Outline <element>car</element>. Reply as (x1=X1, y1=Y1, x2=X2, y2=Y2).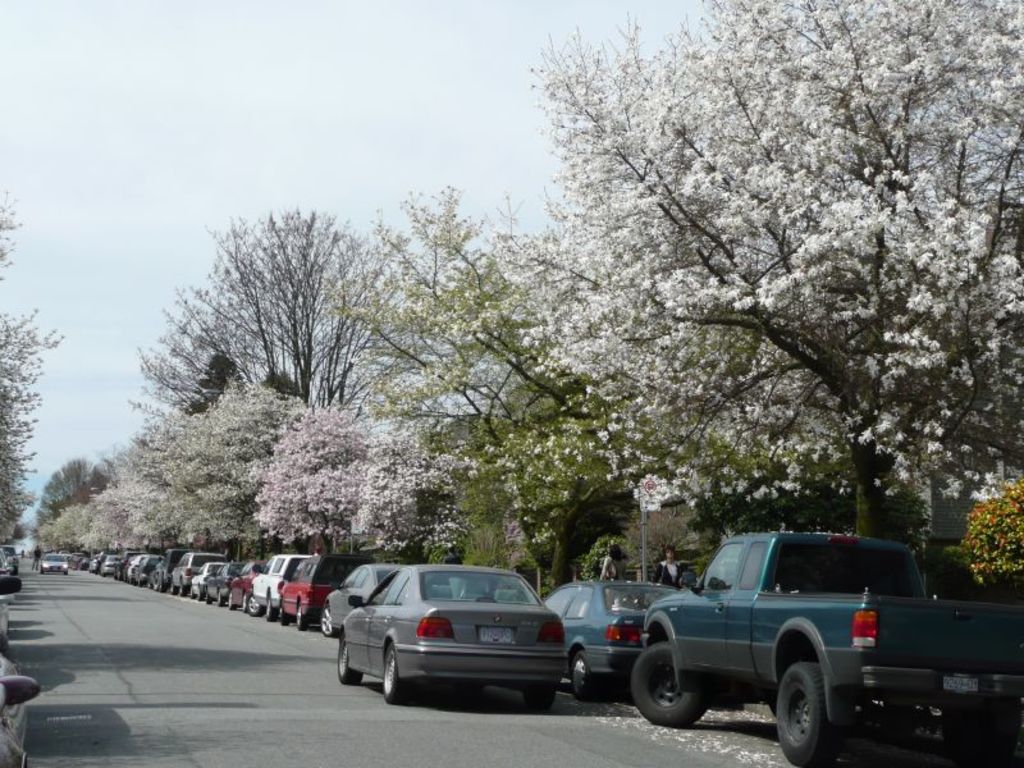
(x1=630, y1=530, x2=1023, y2=767).
